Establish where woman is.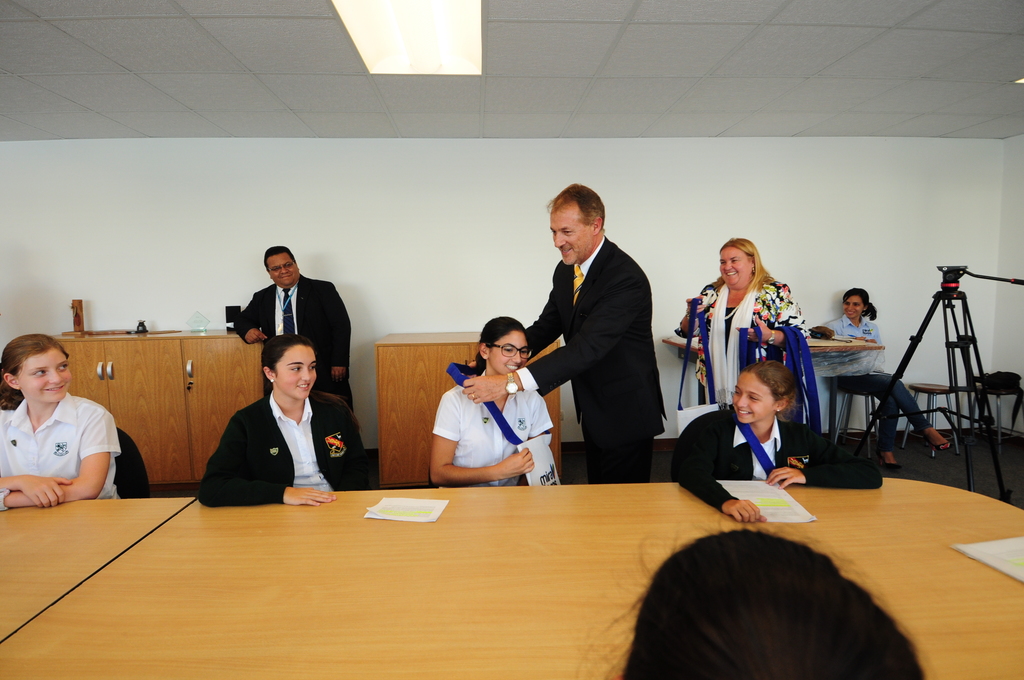
Established at bbox=(672, 232, 817, 425).
